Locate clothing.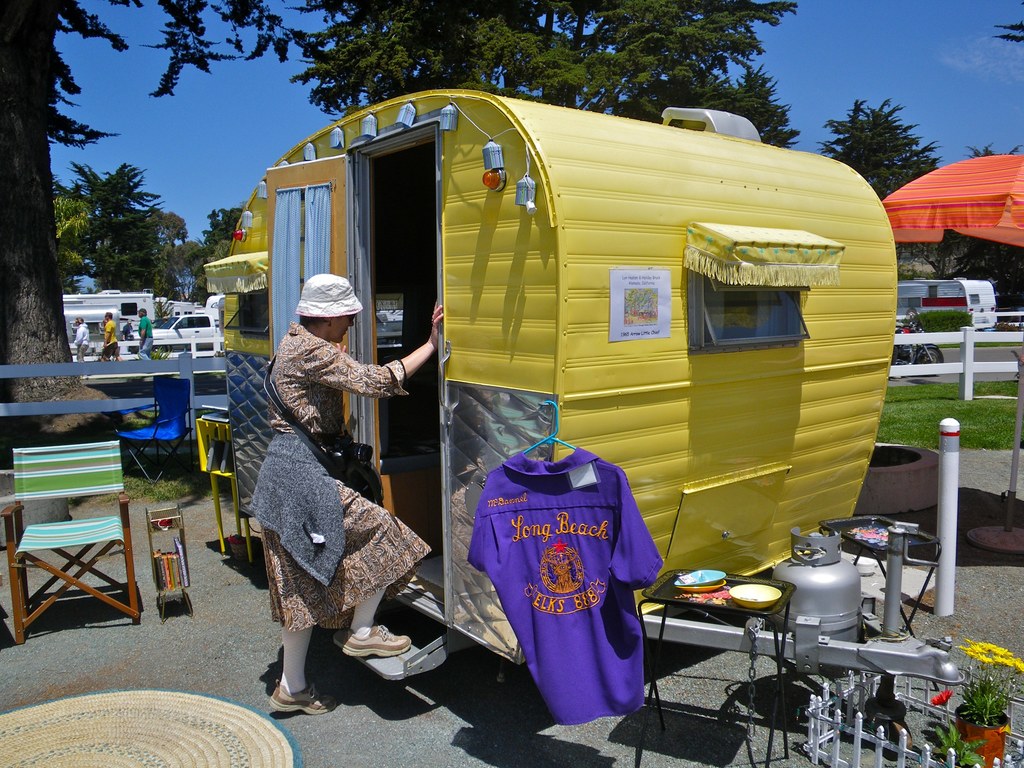
Bounding box: l=136, t=314, r=153, b=360.
